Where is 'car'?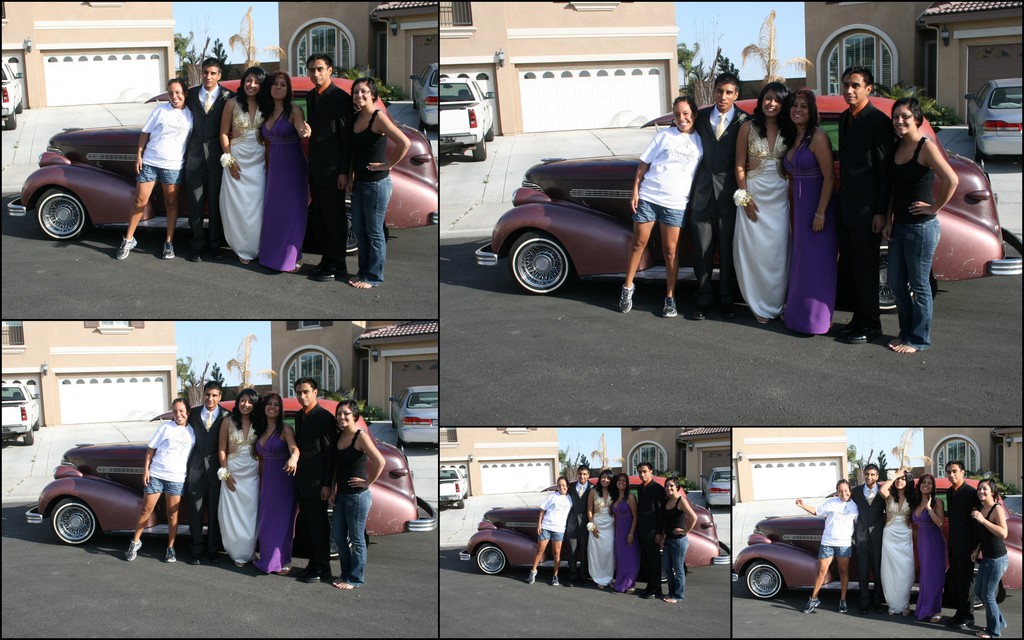
bbox=[458, 494, 731, 563].
